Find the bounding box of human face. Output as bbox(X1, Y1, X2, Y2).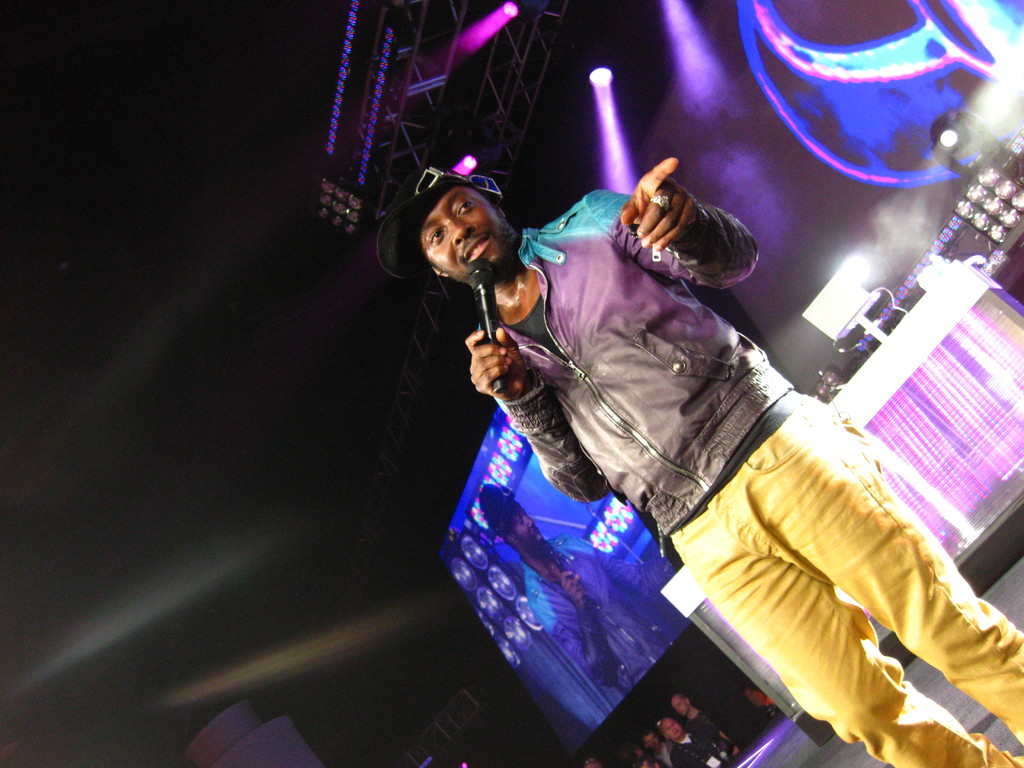
bbox(420, 186, 520, 284).
